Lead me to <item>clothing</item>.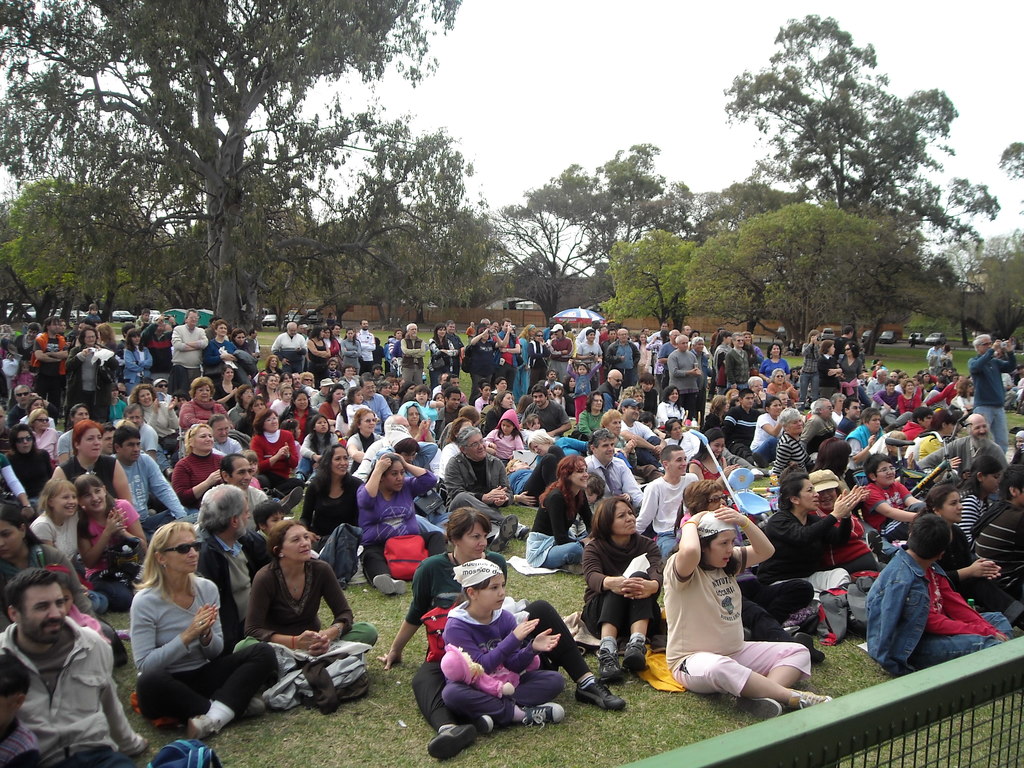
Lead to {"x1": 800, "y1": 340, "x2": 822, "y2": 400}.
